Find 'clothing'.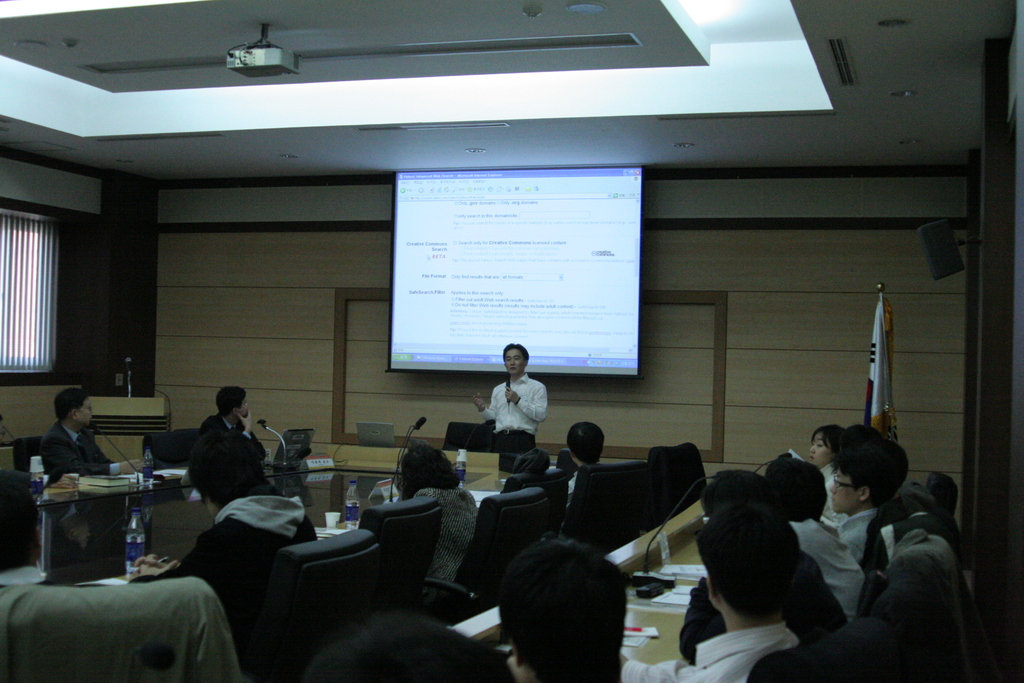
<region>657, 614, 785, 667</region>.
